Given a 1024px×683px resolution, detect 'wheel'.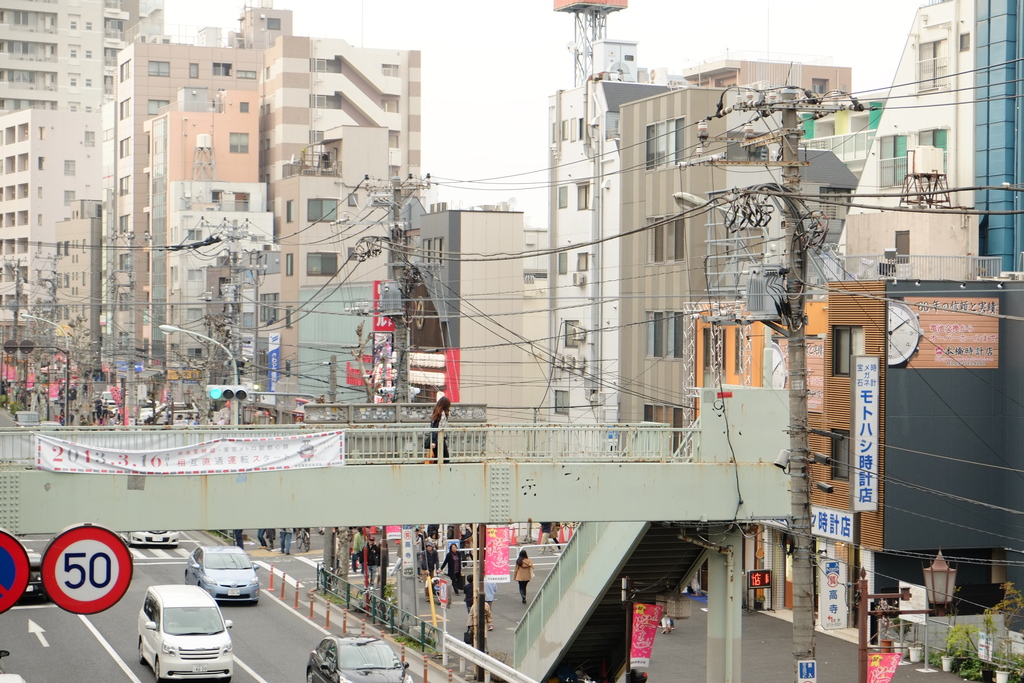
[x1=136, y1=635, x2=147, y2=666].
